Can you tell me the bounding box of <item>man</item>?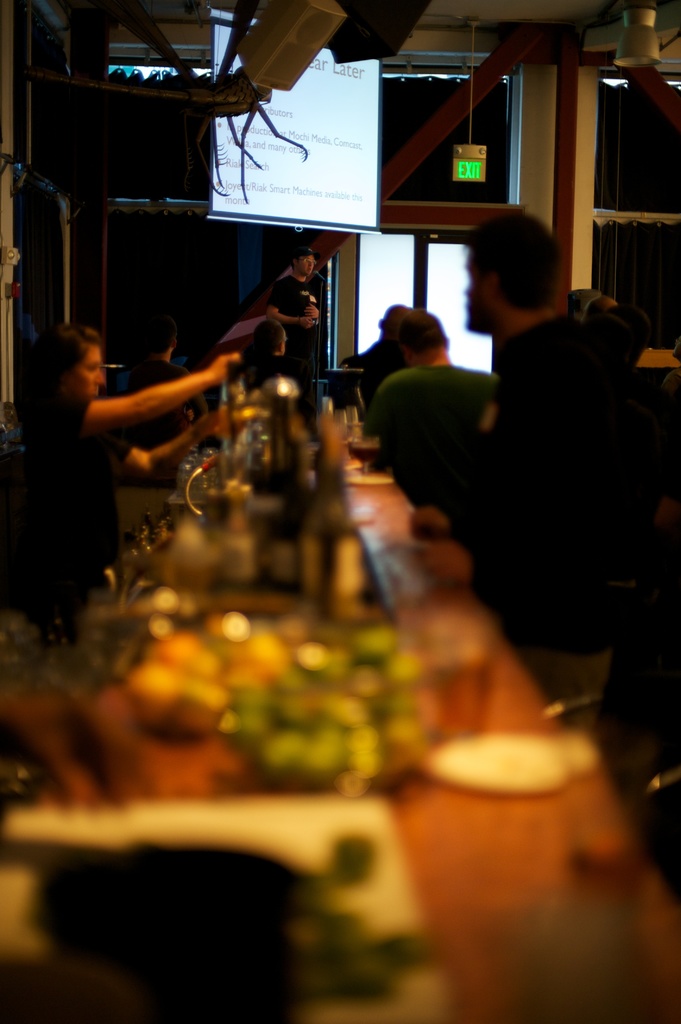
<bbox>412, 206, 660, 628</bbox>.
